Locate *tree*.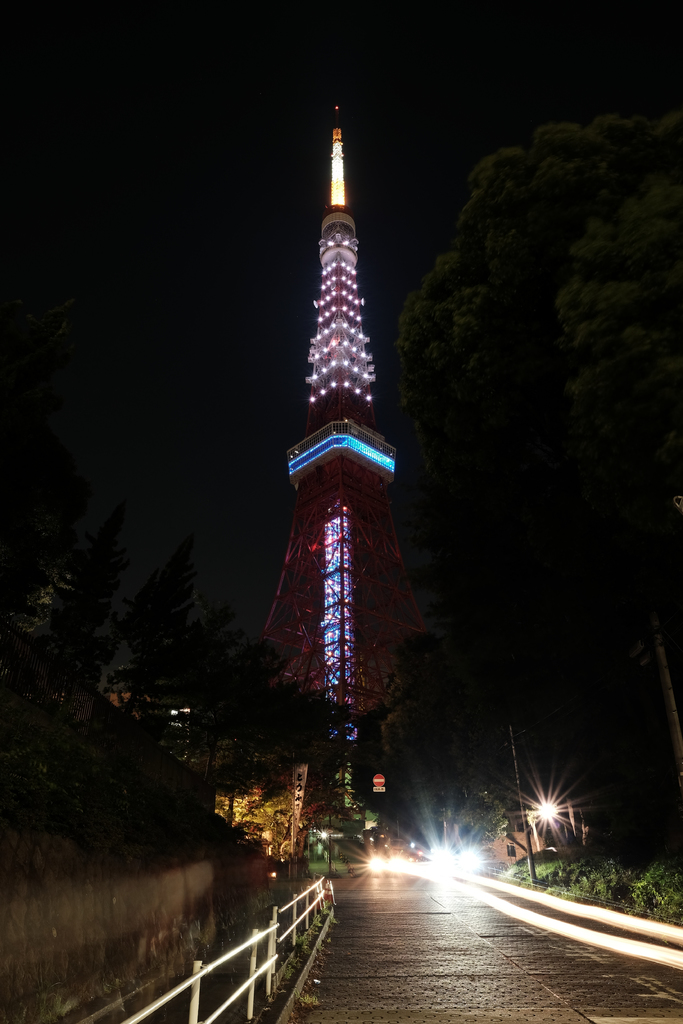
Bounding box: [left=382, top=93, right=657, bottom=642].
